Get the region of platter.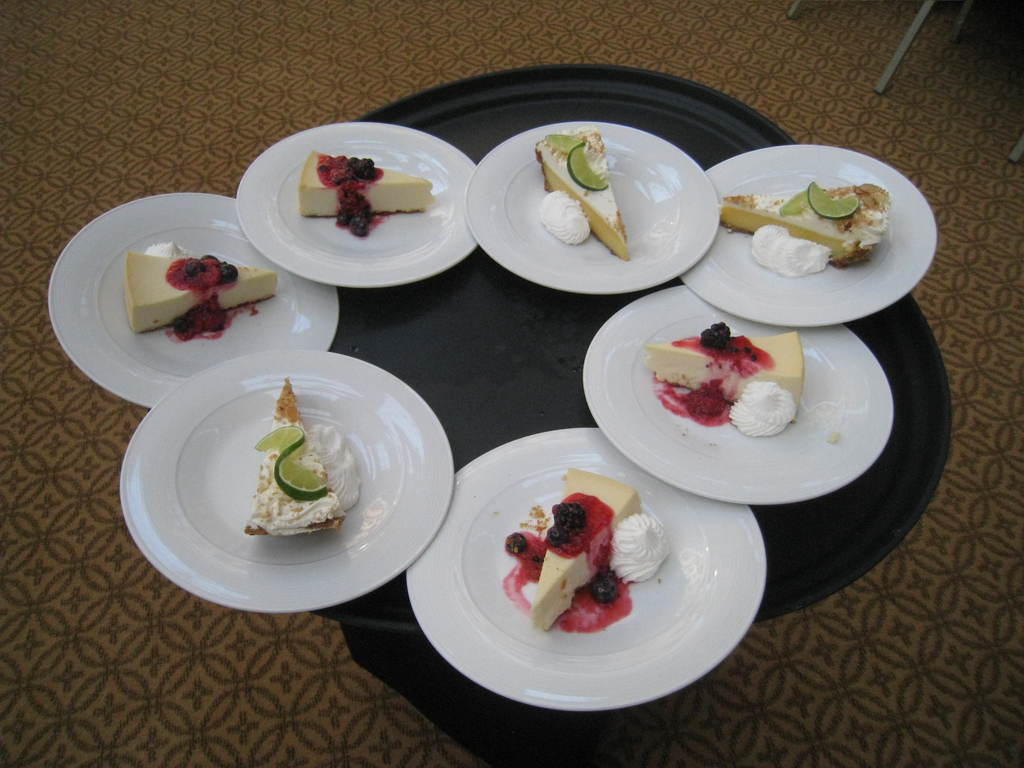
<bbox>256, 117, 499, 282</bbox>.
